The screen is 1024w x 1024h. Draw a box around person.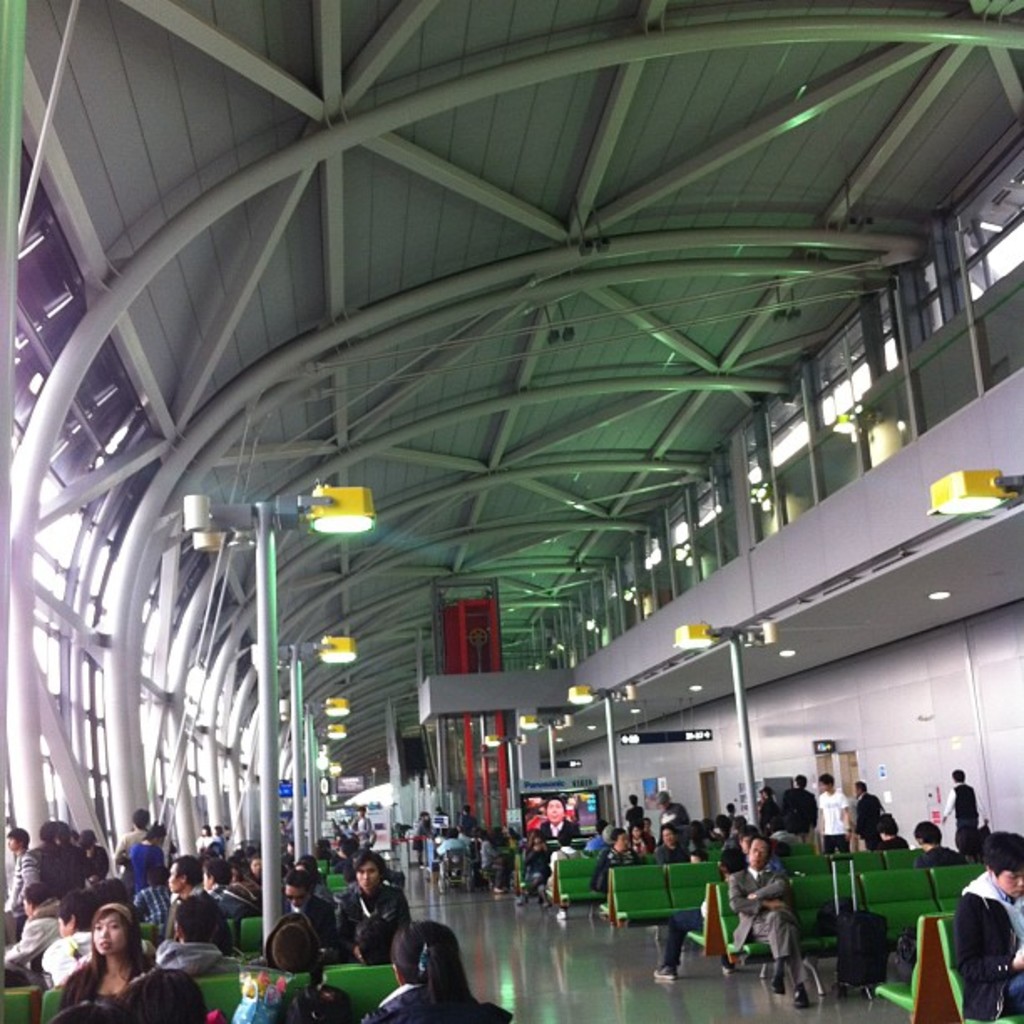
537:796:581:838.
